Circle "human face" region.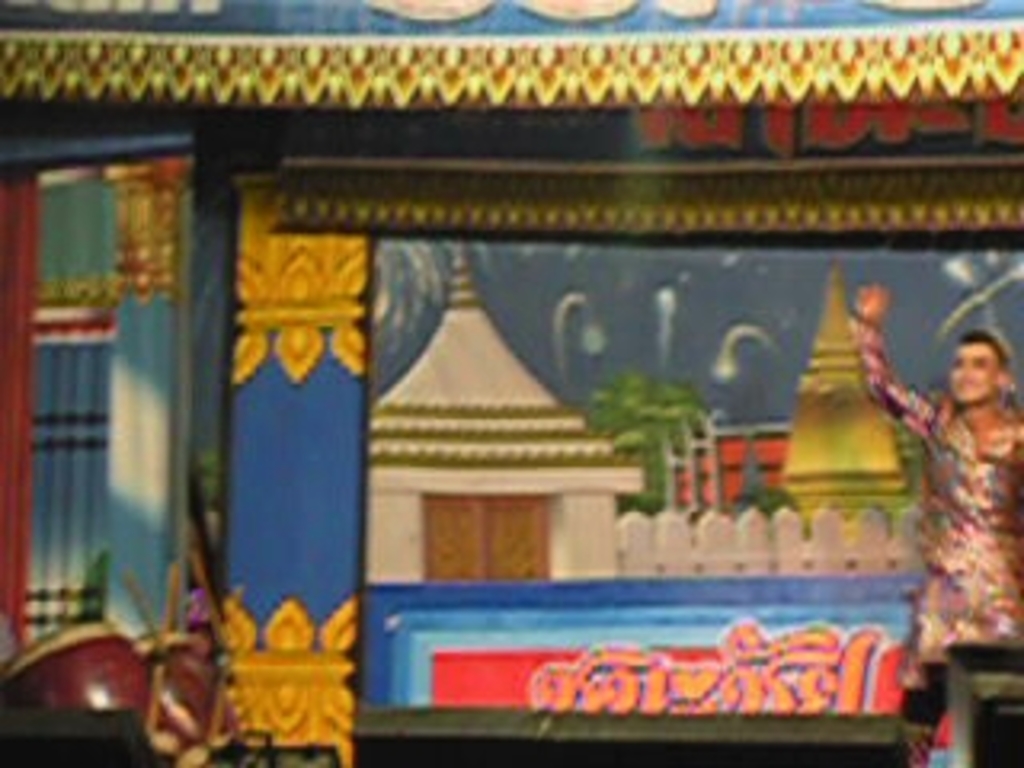
Region: [947,339,1005,406].
